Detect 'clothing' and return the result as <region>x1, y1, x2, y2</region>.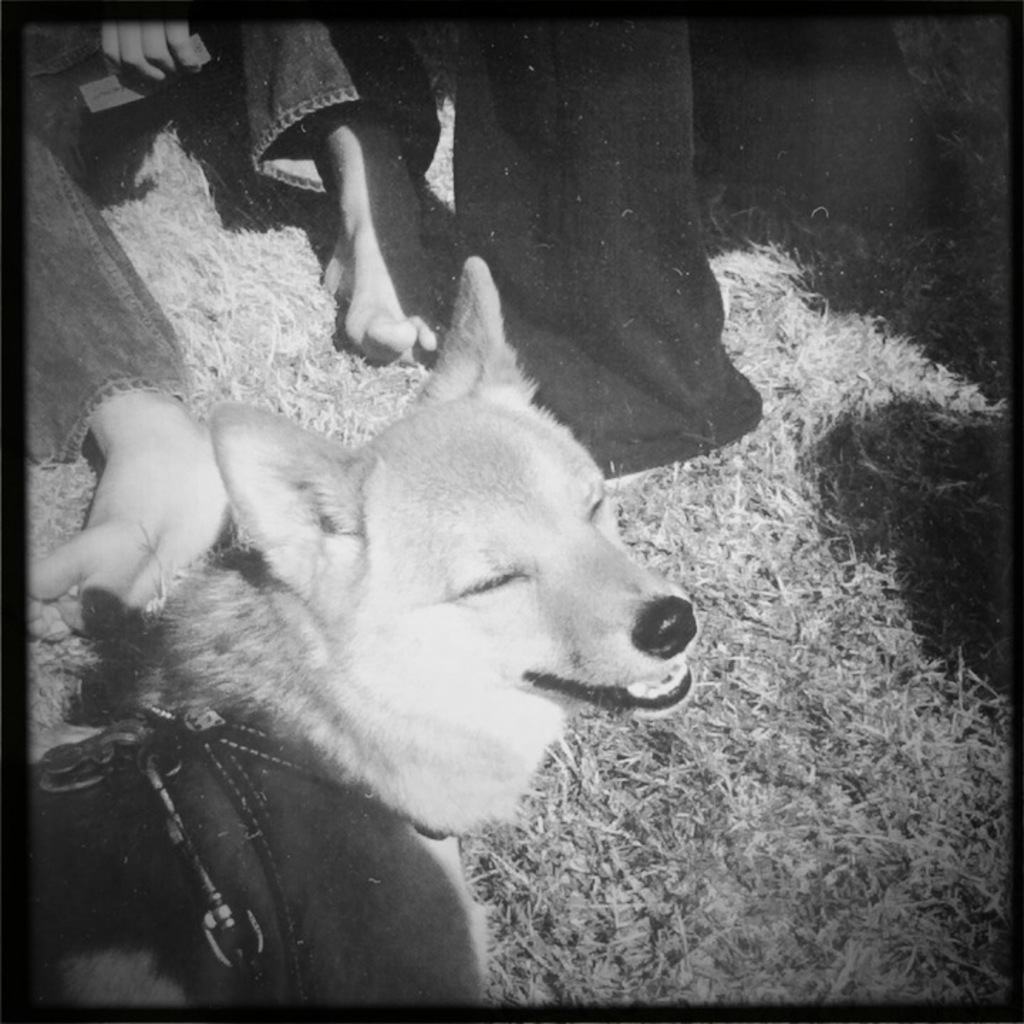
<region>371, 0, 1023, 468</region>.
